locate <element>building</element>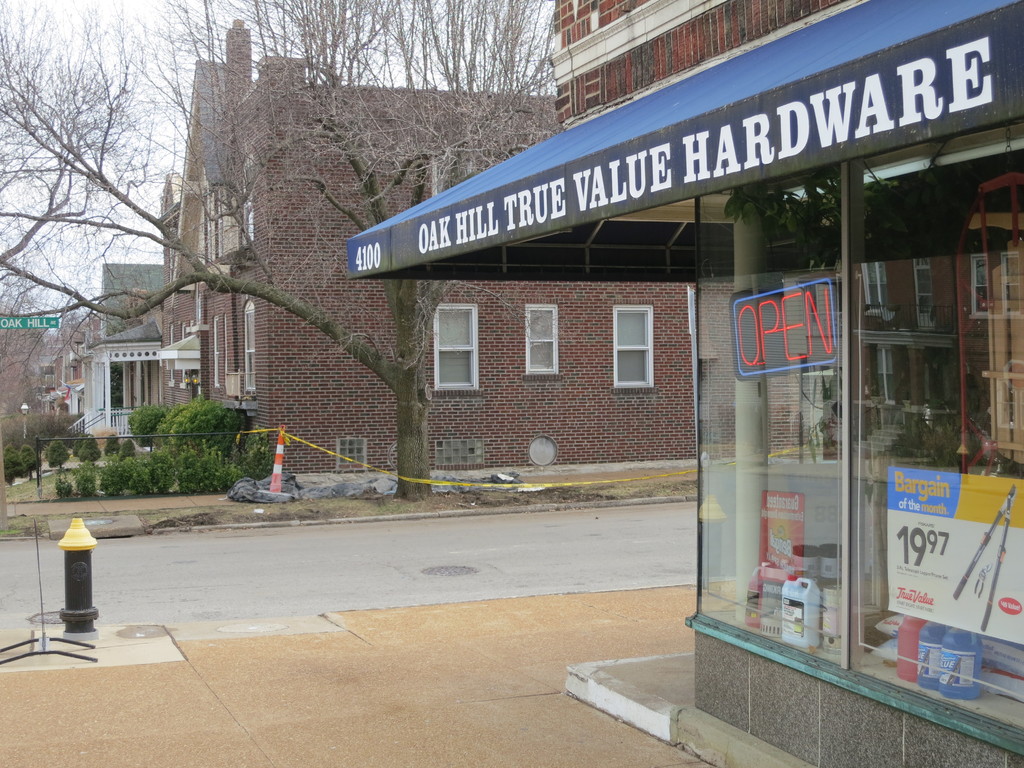
<region>160, 17, 696, 474</region>
